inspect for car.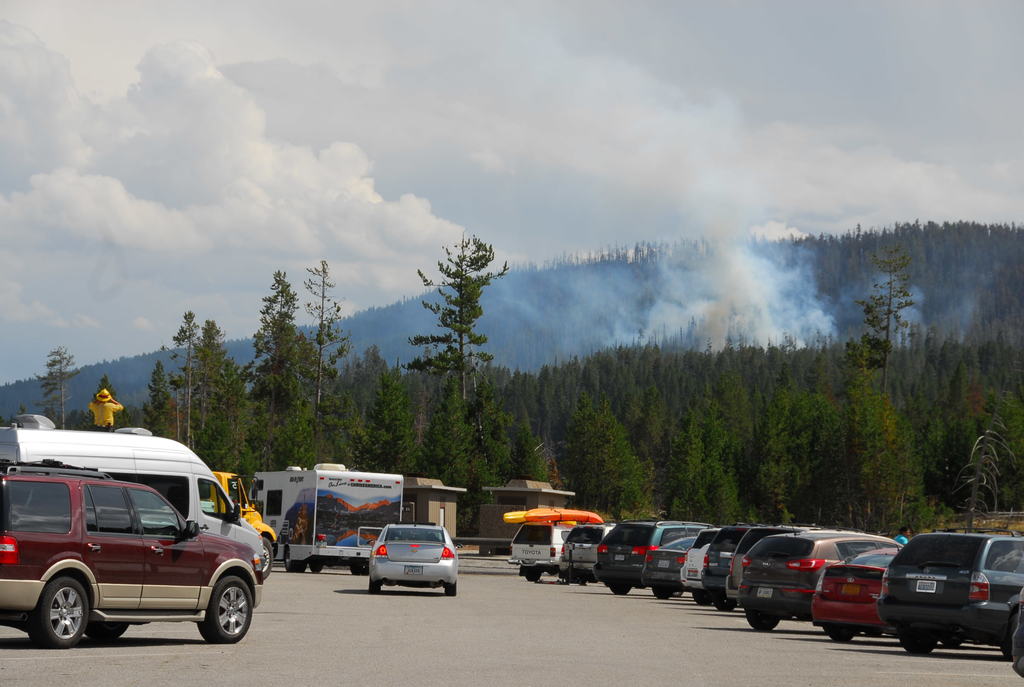
Inspection: [595, 519, 713, 597].
